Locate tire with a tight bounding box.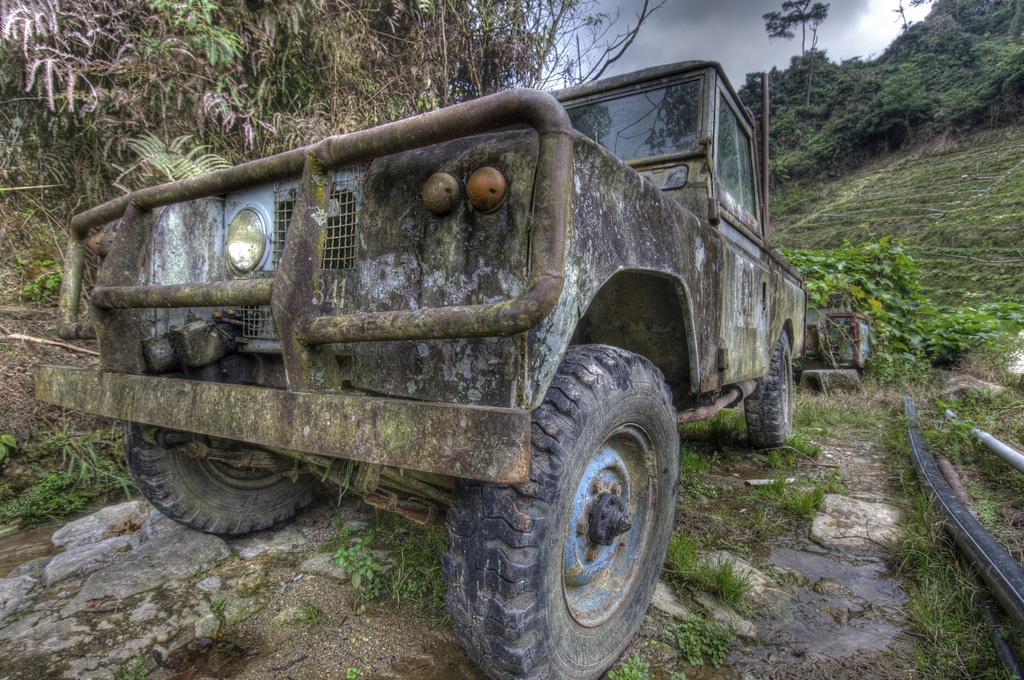
<bbox>742, 329, 798, 441</bbox>.
